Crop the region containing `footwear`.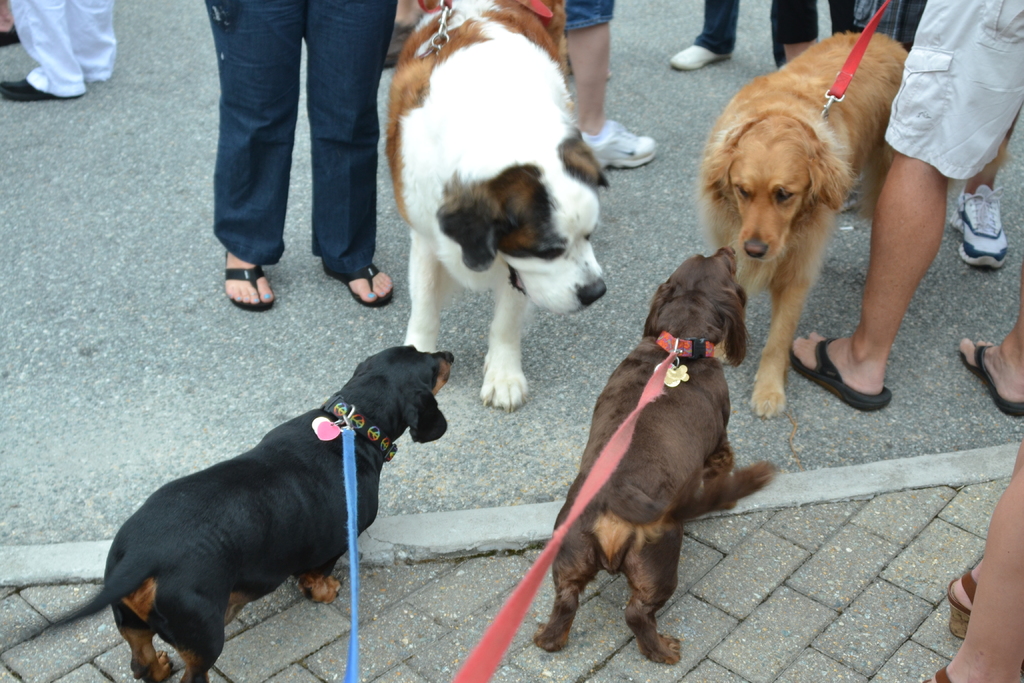
Crop region: [left=959, top=342, right=1023, bottom=418].
